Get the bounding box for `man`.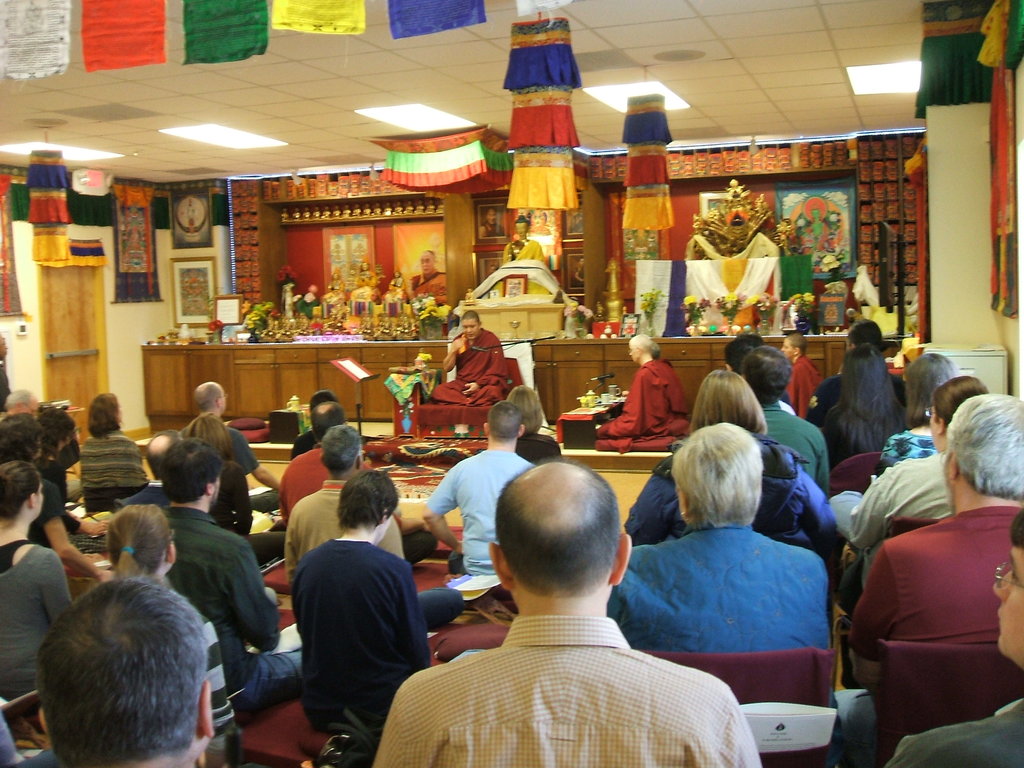
pyautogui.locateOnScreen(831, 393, 1023, 767).
